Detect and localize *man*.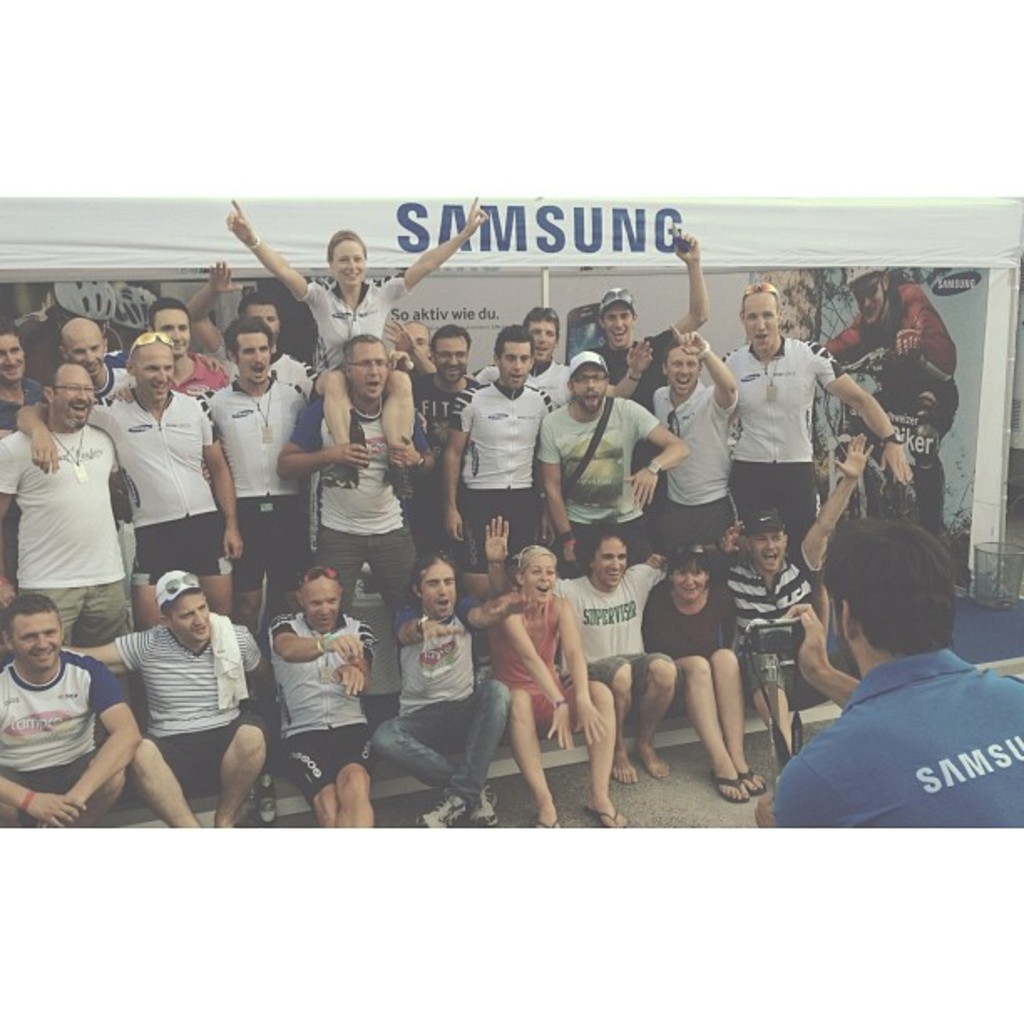
Localized at {"left": 13, "top": 331, "right": 248, "bottom": 643}.
